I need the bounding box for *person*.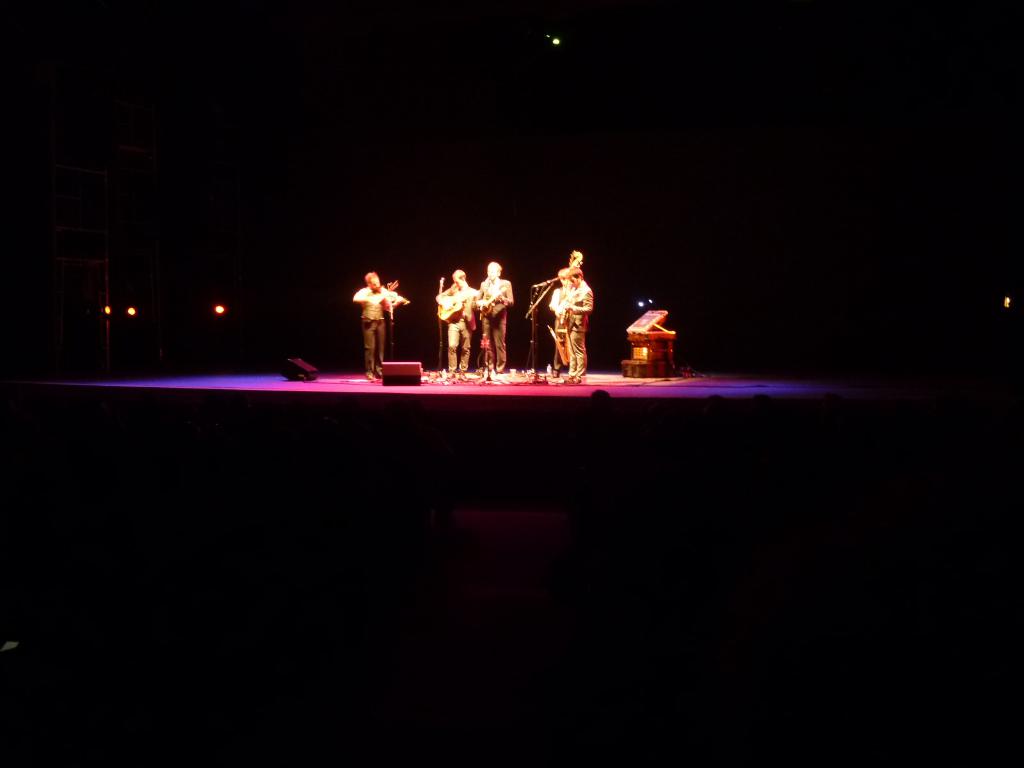
Here it is: 430:268:476:378.
